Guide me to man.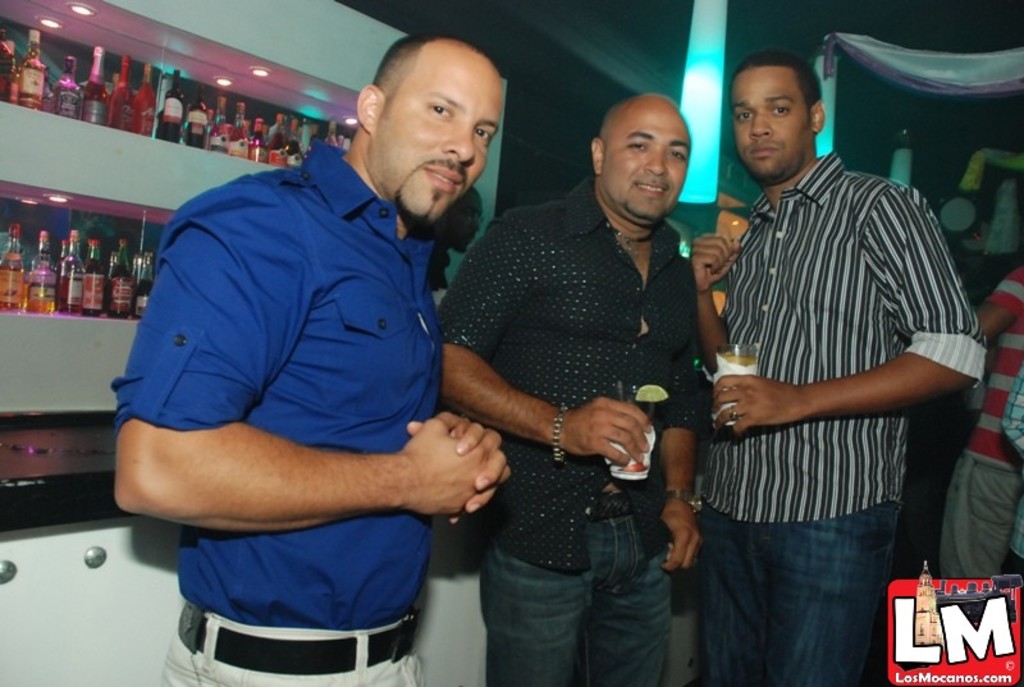
Guidance: (109, 40, 559, 682).
